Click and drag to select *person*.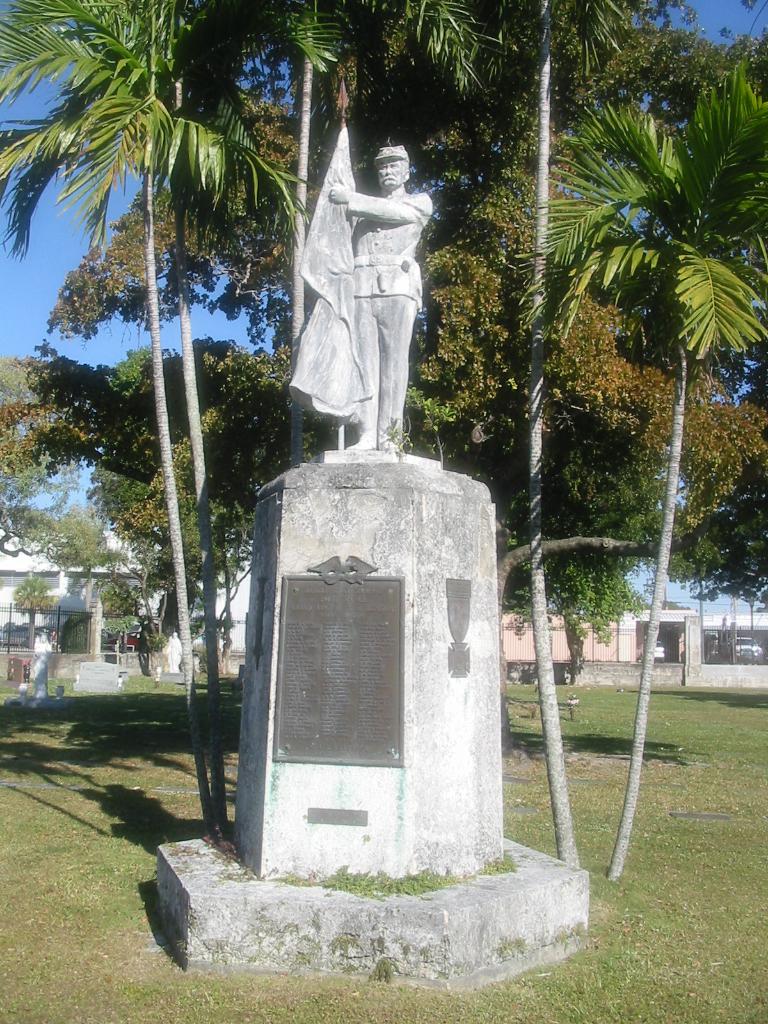
Selection: BBox(286, 80, 460, 469).
